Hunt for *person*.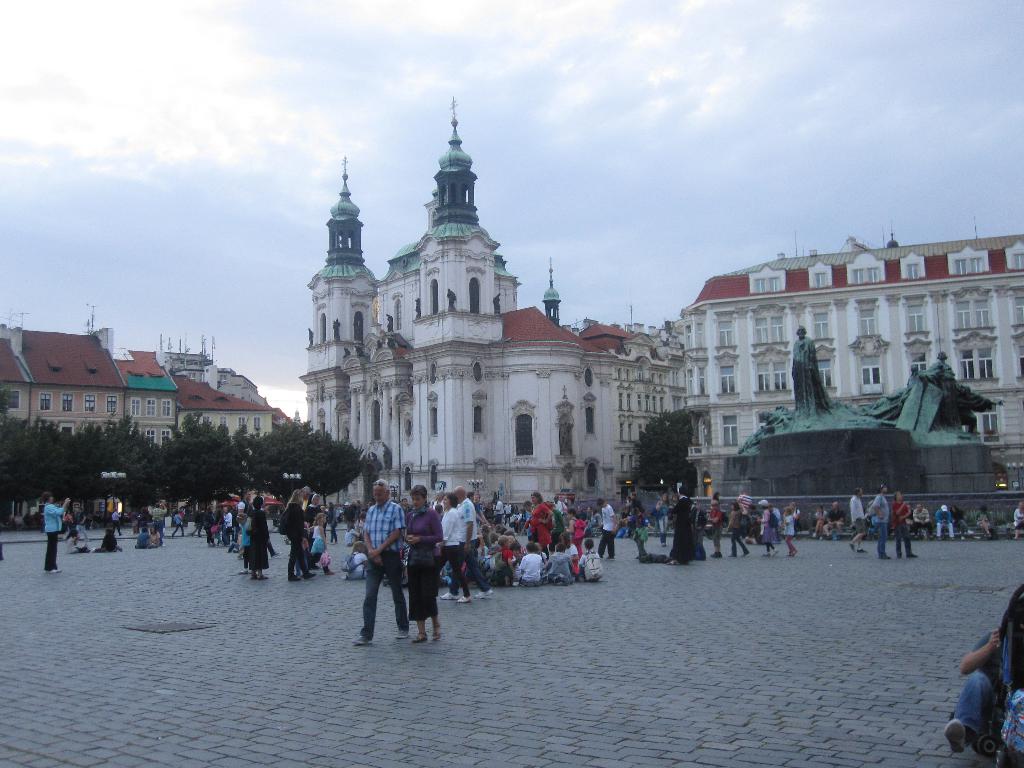
Hunted down at 944, 628, 1006, 749.
